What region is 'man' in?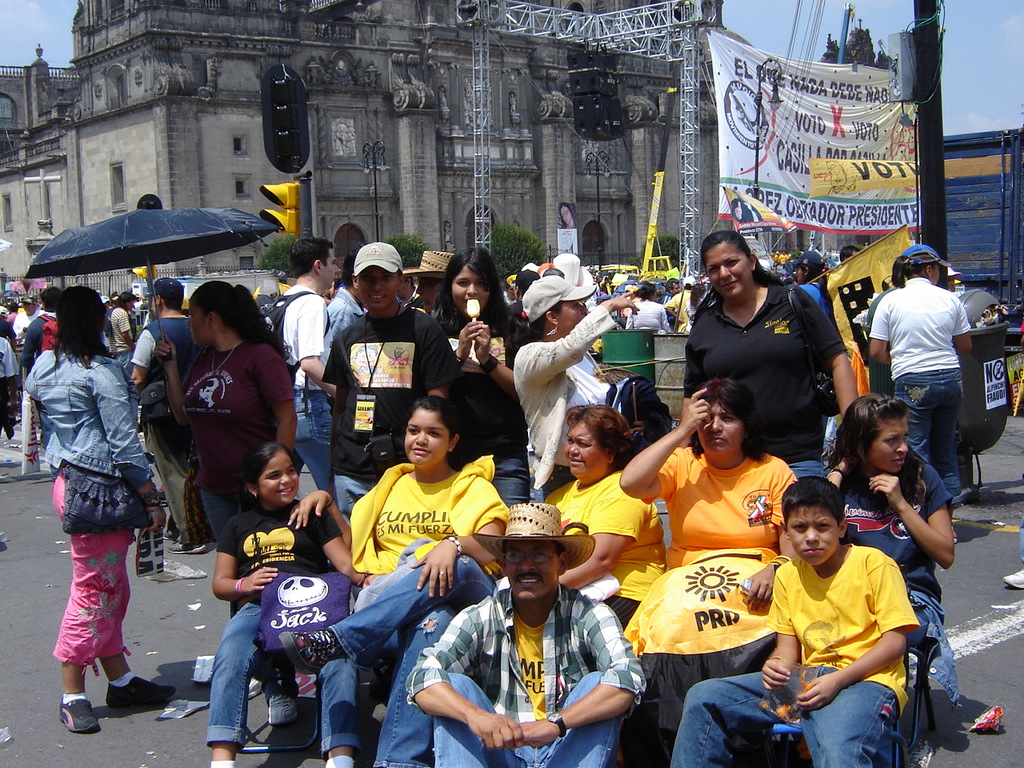
259/235/334/495.
